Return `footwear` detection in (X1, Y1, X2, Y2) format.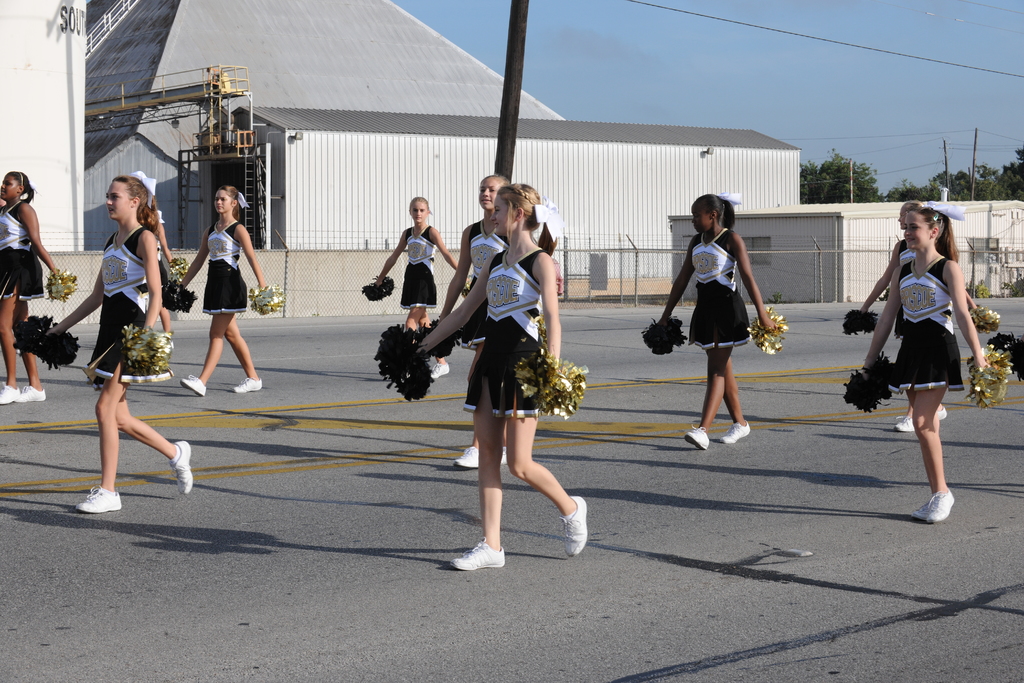
(0, 383, 20, 404).
